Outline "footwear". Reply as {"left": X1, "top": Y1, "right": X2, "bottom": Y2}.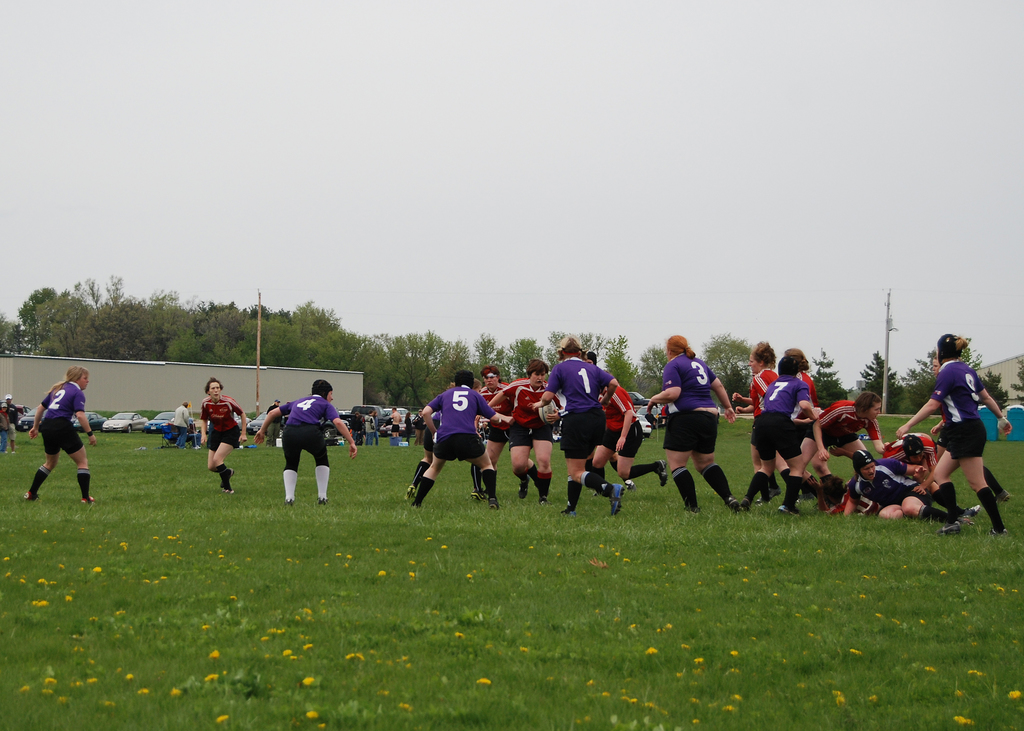
{"left": 611, "top": 485, "right": 625, "bottom": 514}.
